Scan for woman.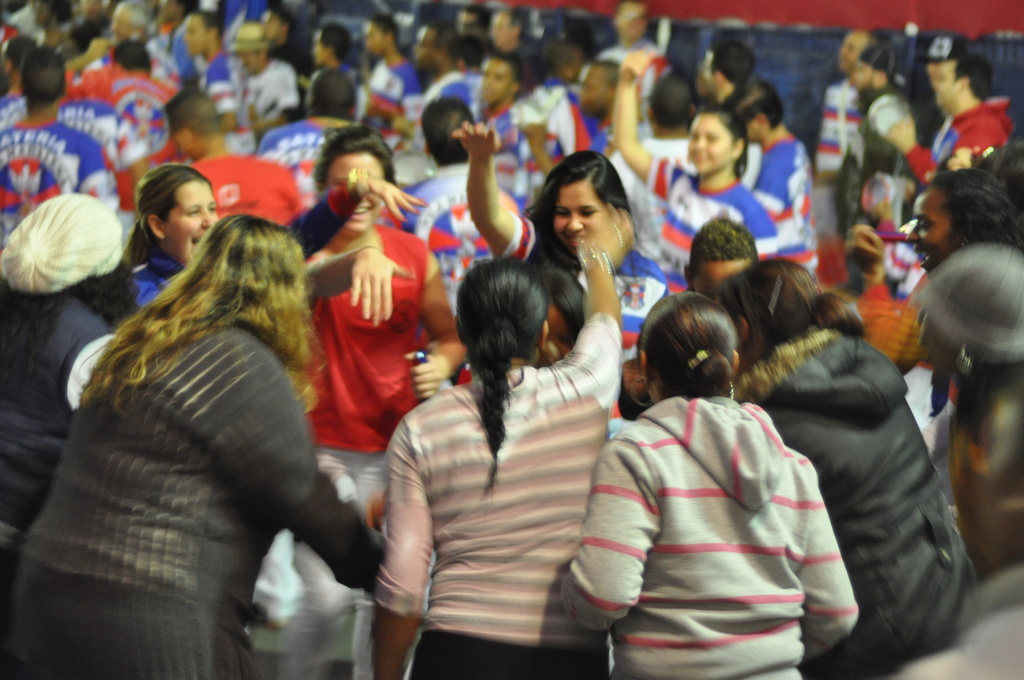
Scan result: [450, 120, 671, 418].
